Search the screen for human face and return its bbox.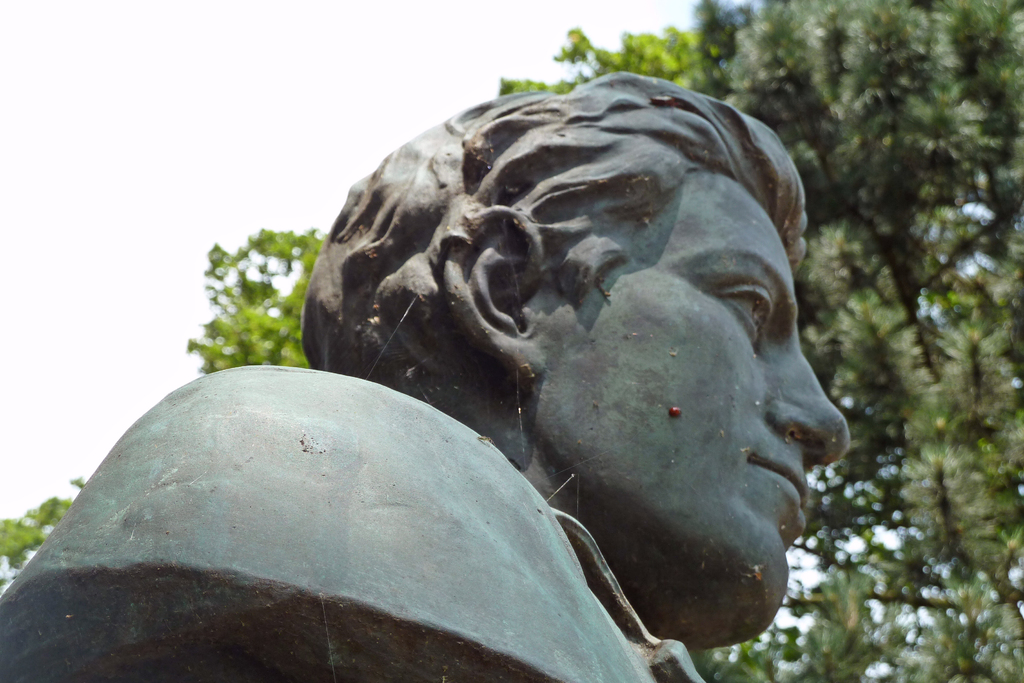
Found: (539, 183, 850, 620).
